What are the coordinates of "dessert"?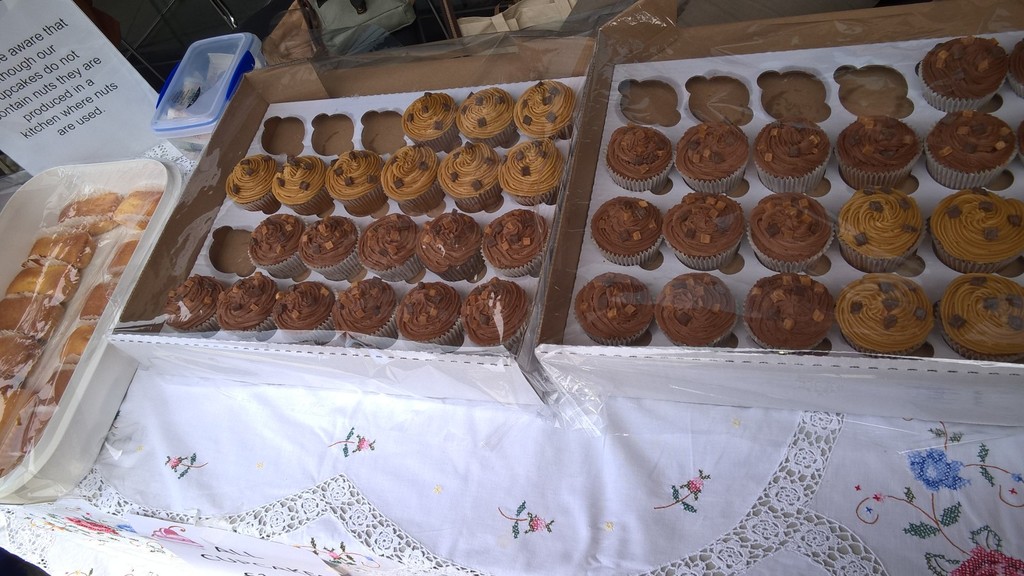
465,271,532,348.
